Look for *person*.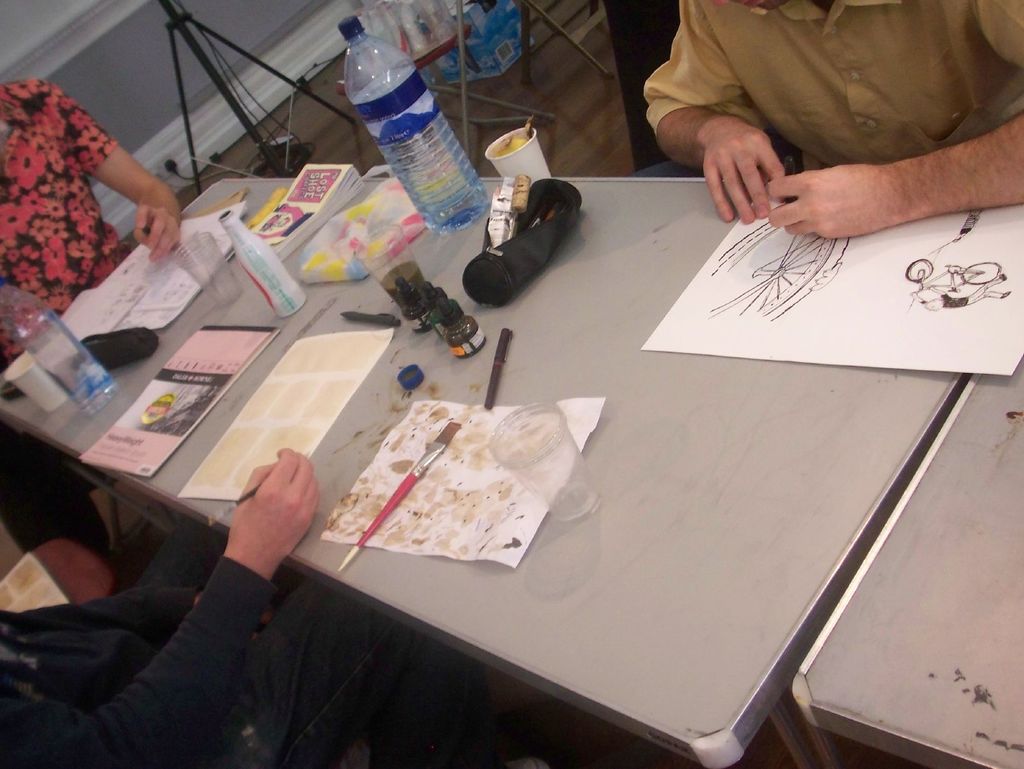
Found: (x1=0, y1=68, x2=166, y2=299).
